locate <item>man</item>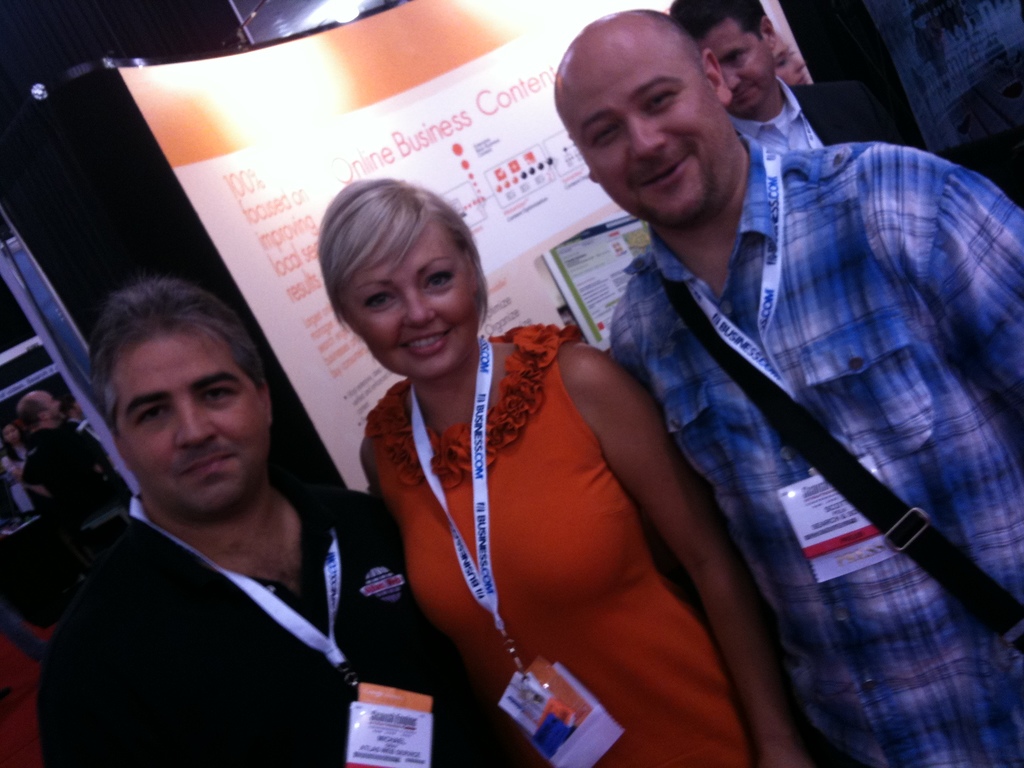
bbox=(549, 9, 1023, 767)
